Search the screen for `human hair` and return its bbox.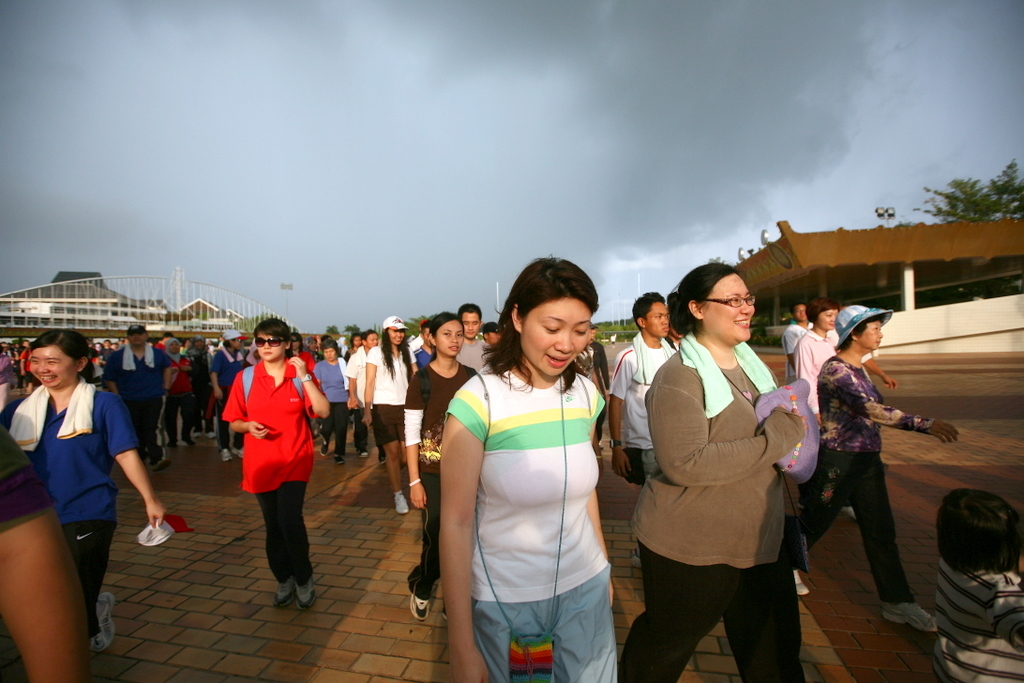
Found: [x1=936, y1=487, x2=1023, y2=575].
